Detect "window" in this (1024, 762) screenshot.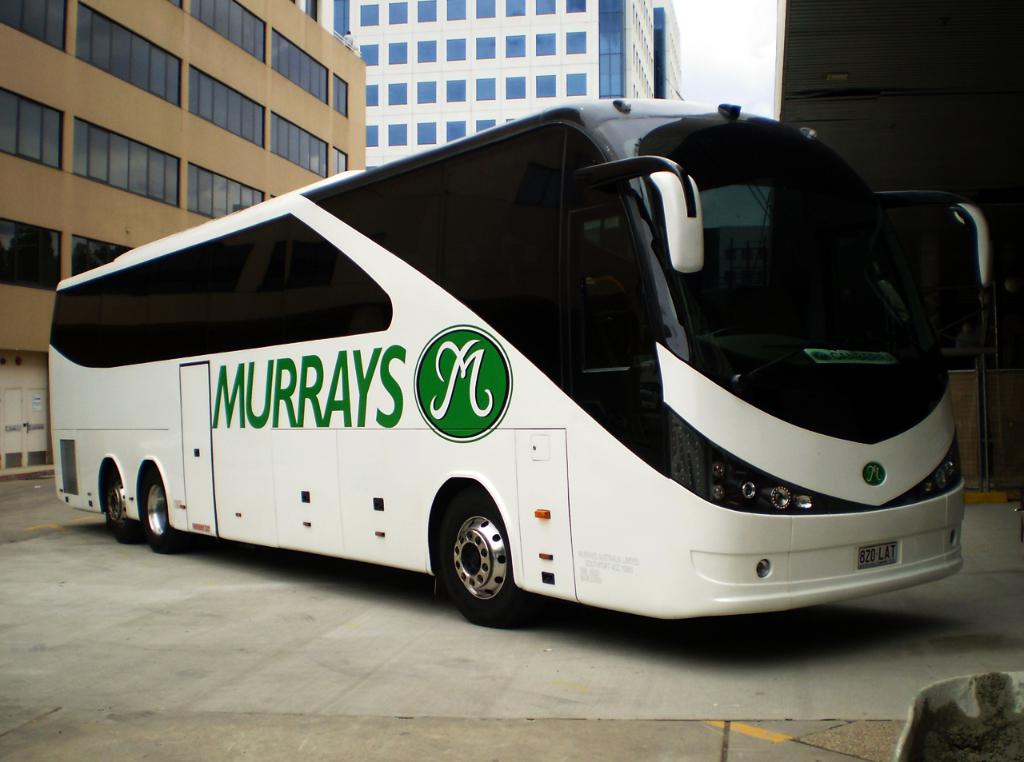
Detection: 190/0/267/59.
